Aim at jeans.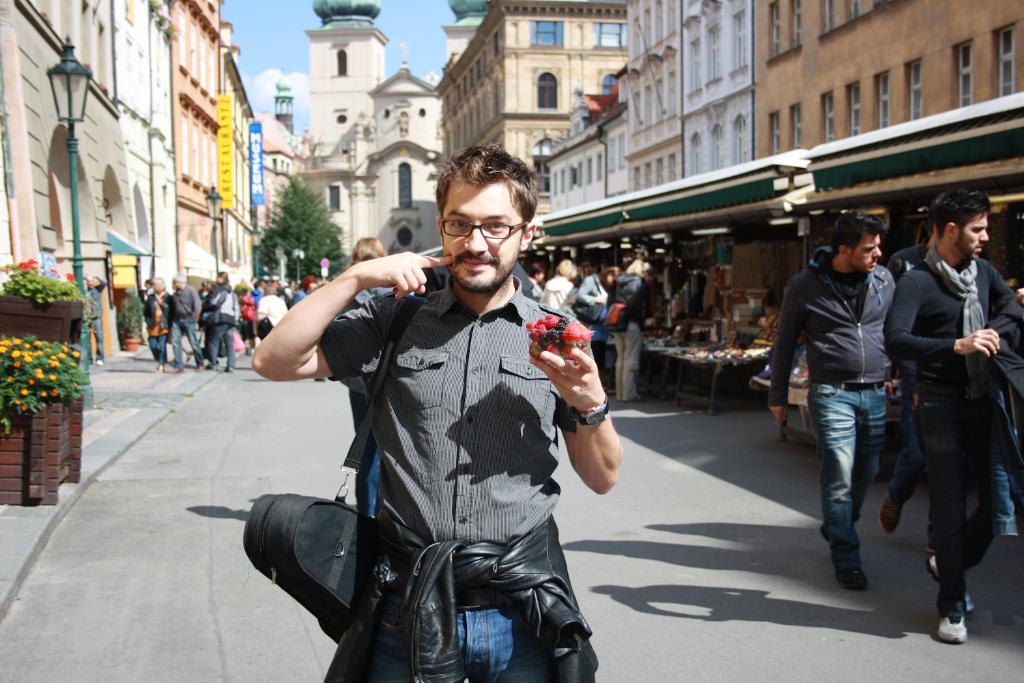
Aimed at <region>373, 608, 550, 682</region>.
